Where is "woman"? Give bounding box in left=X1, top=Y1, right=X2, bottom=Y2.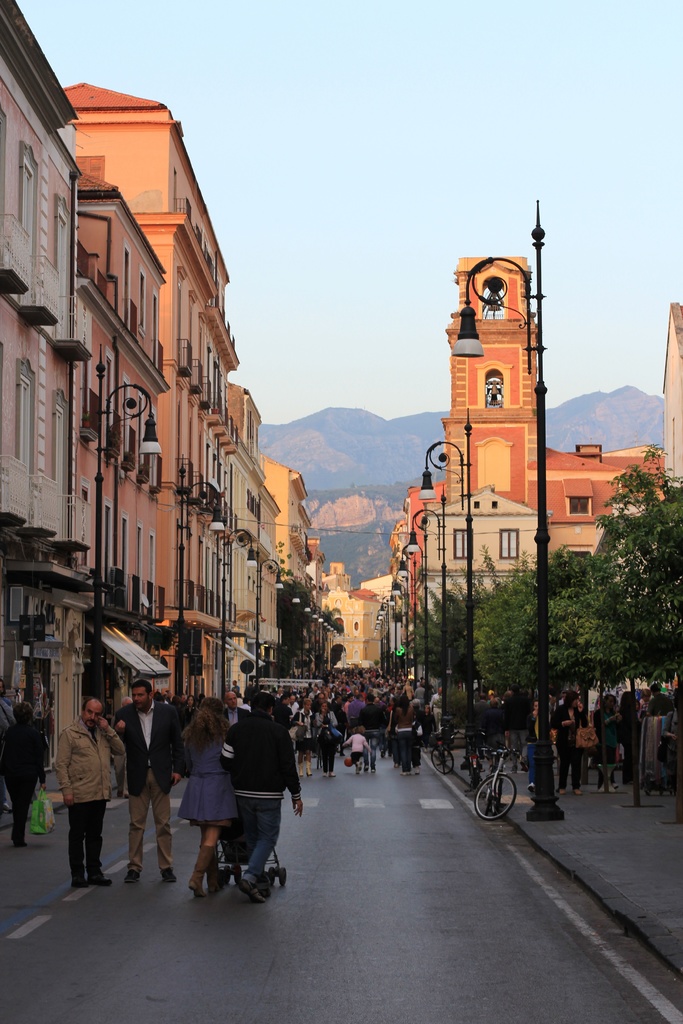
left=286, top=694, right=320, bottom=767.
